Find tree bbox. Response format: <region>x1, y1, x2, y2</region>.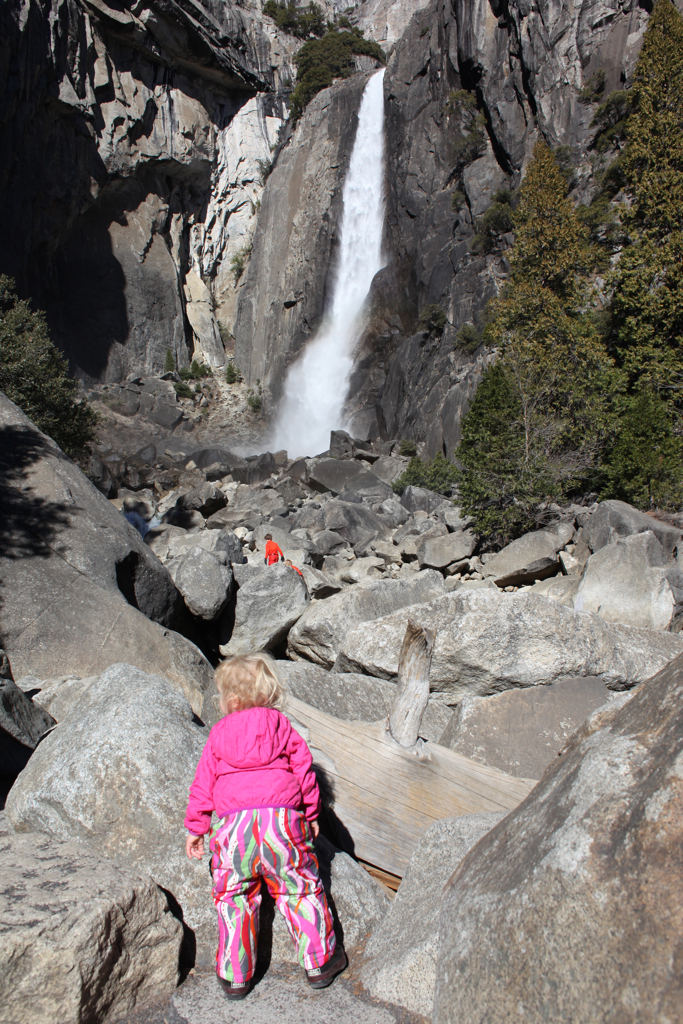
<region>178, 359, 207, 380</region>.
